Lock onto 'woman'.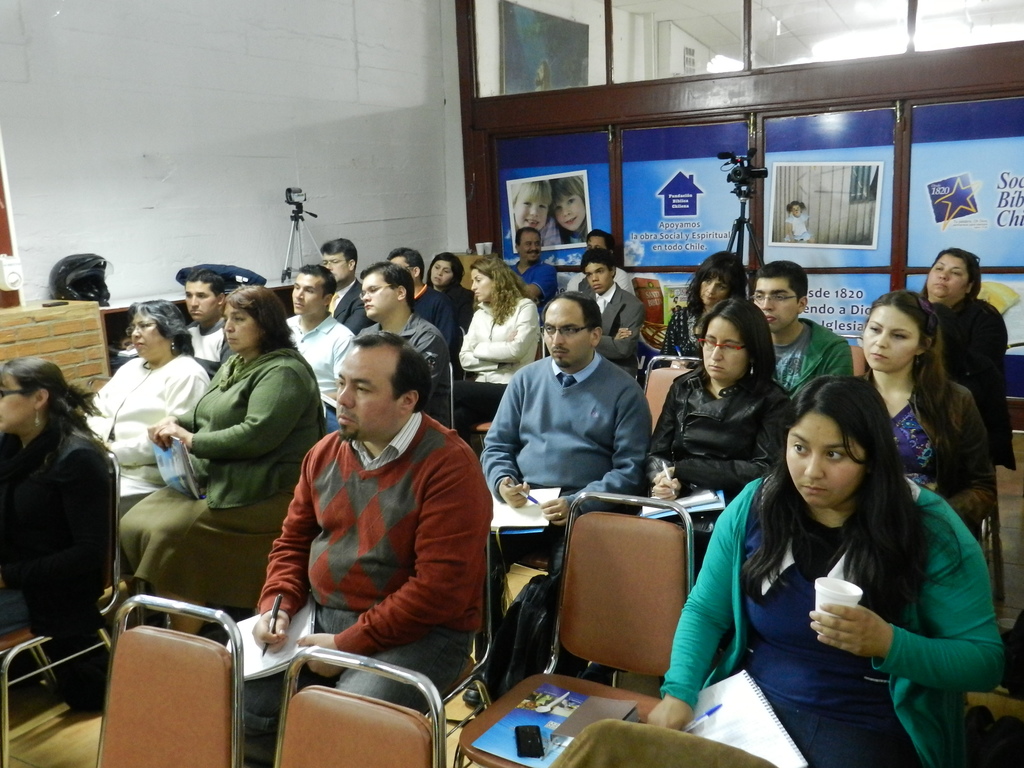
Locked: {"left": 0, "top": 361, "right": 123, "bottom": 641}.
